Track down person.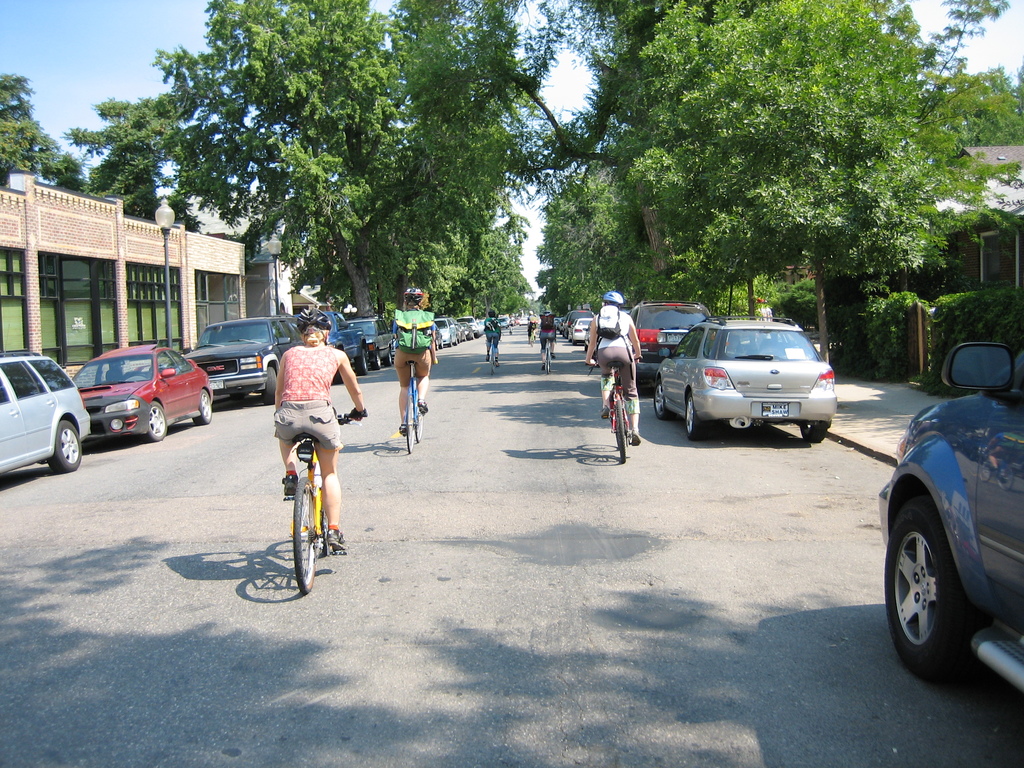
Tracked to left=257, top=306, right=348, bottom=577.
